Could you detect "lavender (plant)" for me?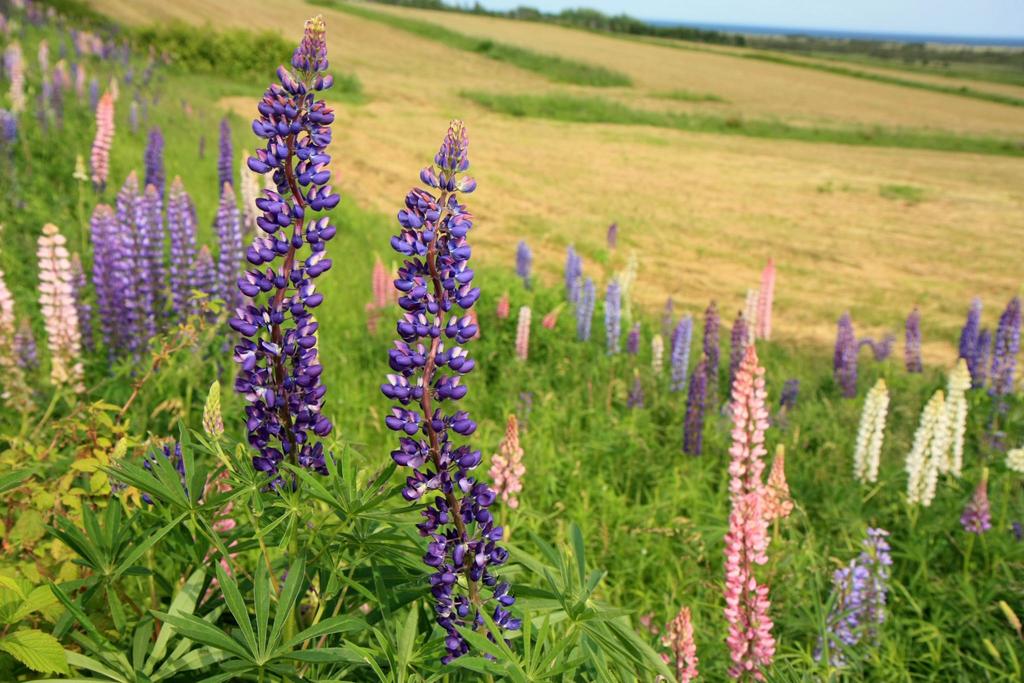
Detection result: 371, 257, 390, 303.
